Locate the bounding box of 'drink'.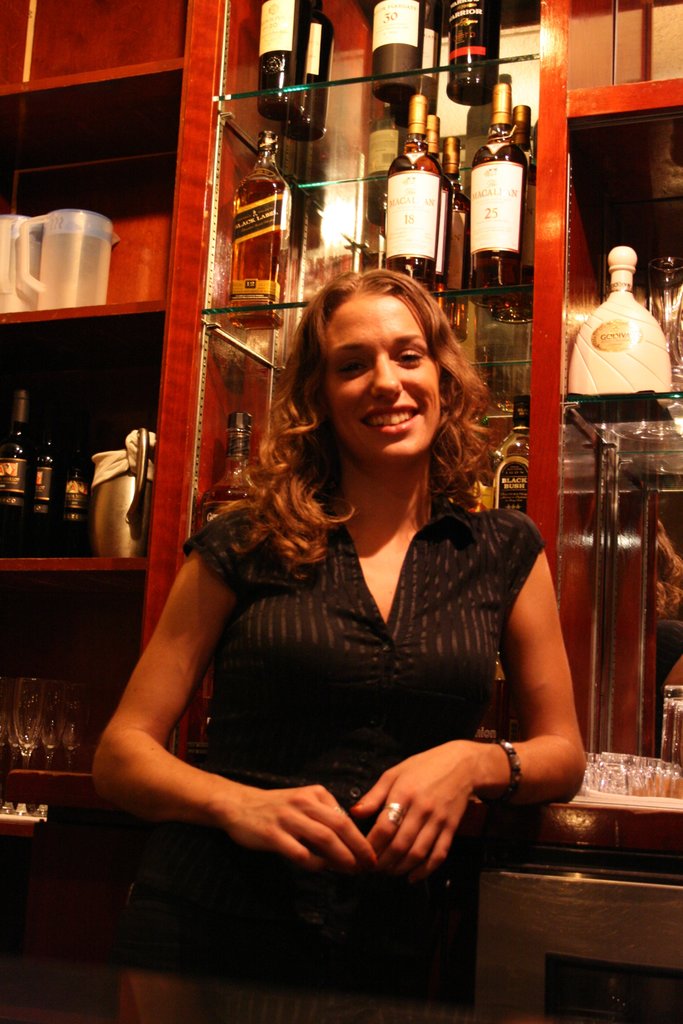
Bounding box: {"x1": 3, "y1": 398, "x2": 43, "y2": 559}.
